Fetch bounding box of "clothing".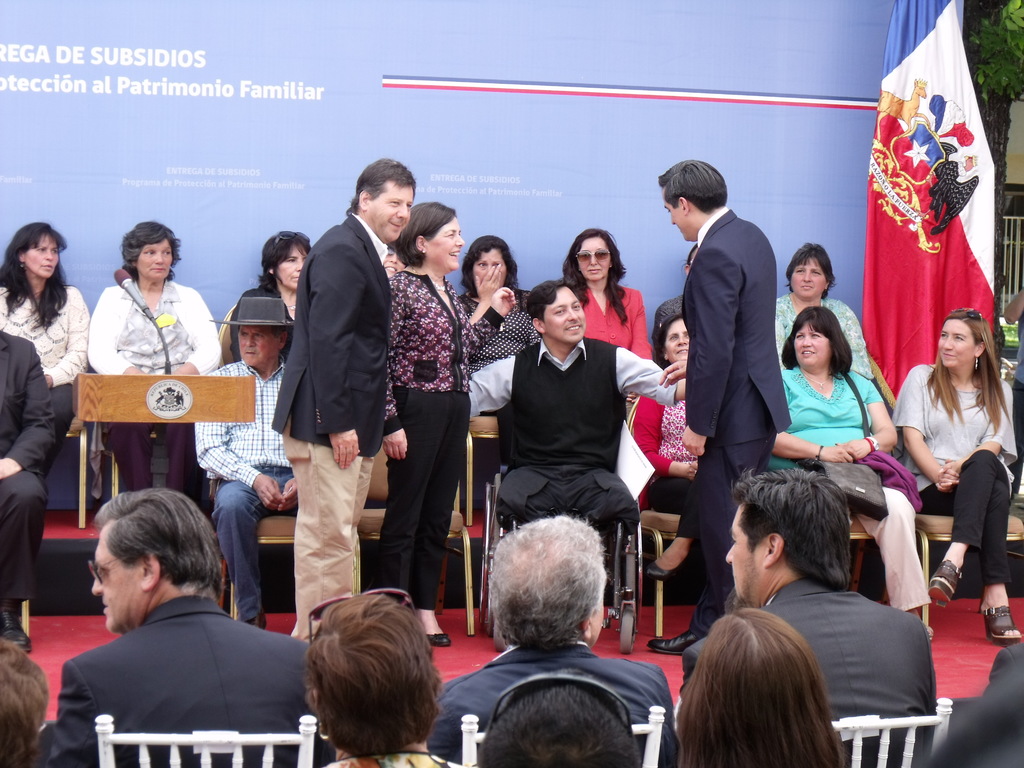
Bbox: x1=630, y1=378, x2=697, y2=564.
